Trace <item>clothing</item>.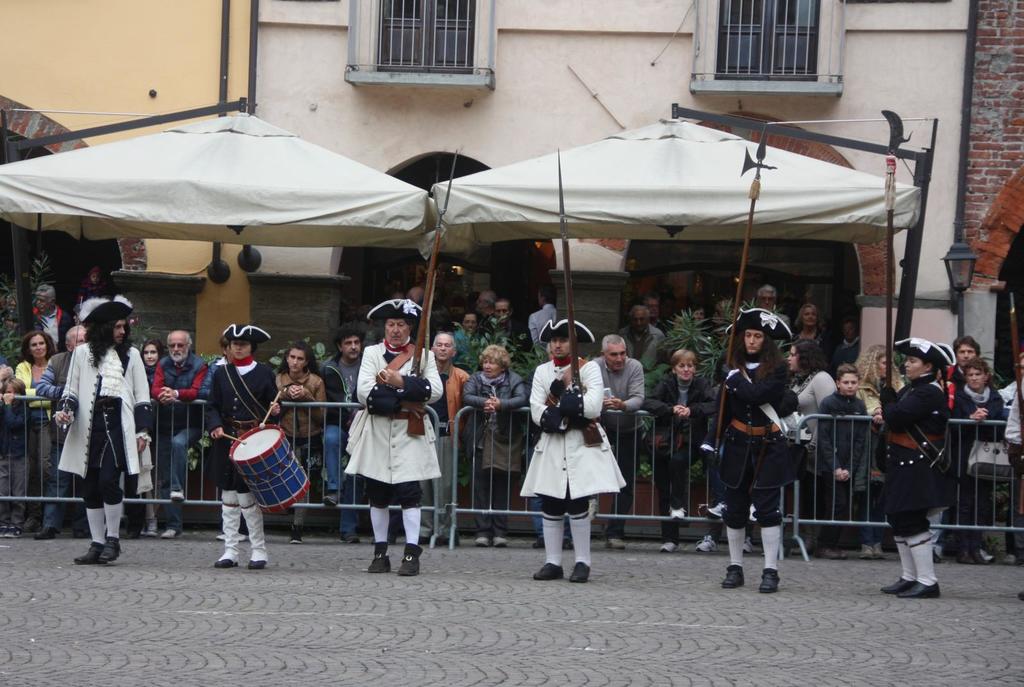
Traced to bbox=(774, 307, 797, 337).
